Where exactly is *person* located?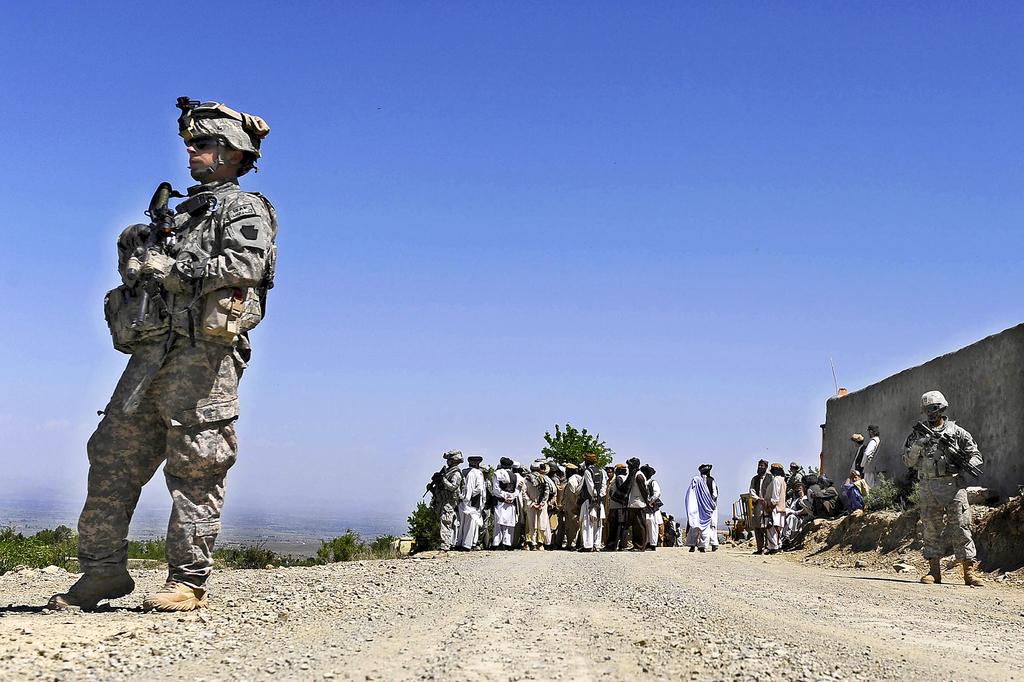
Its bounding box is <box>859,424,885,487</box>.
